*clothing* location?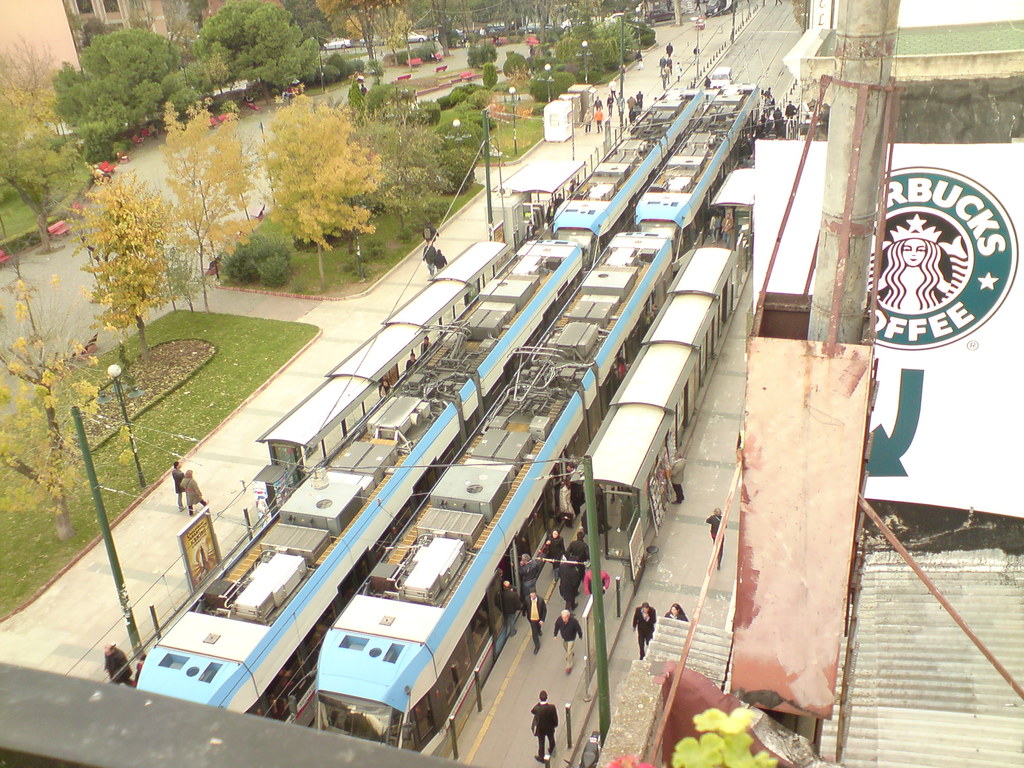
region(571, 533, 589, 567)
